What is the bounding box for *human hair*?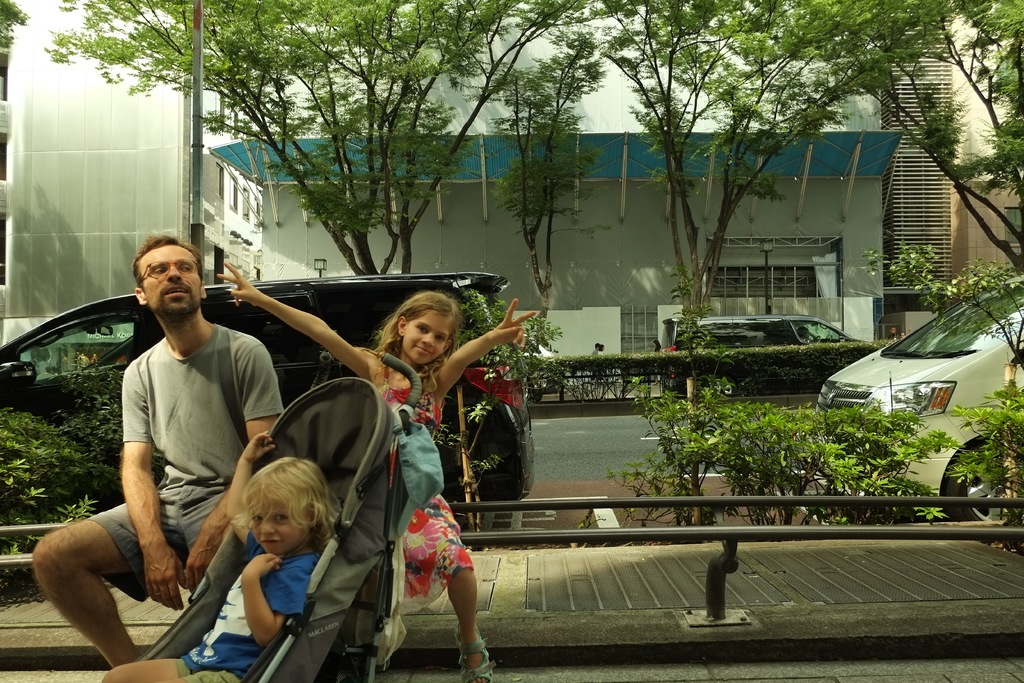
(230, 456, 345, 559).
